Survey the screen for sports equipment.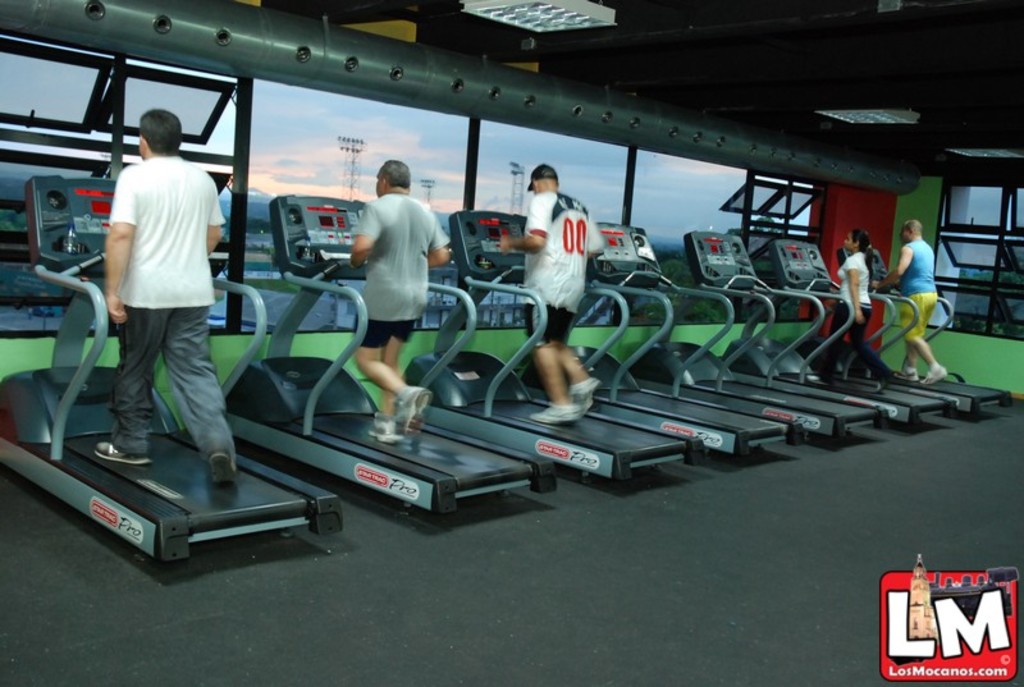
Survey found: Rect(0, 173, 343, 571).
